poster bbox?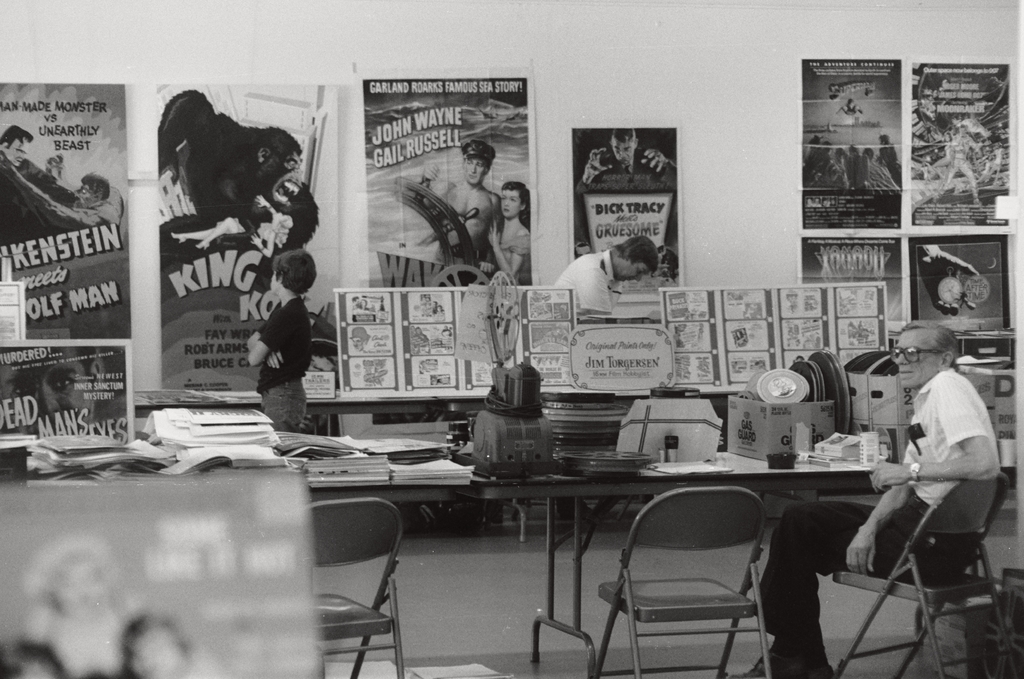
(0,80,132,340)
